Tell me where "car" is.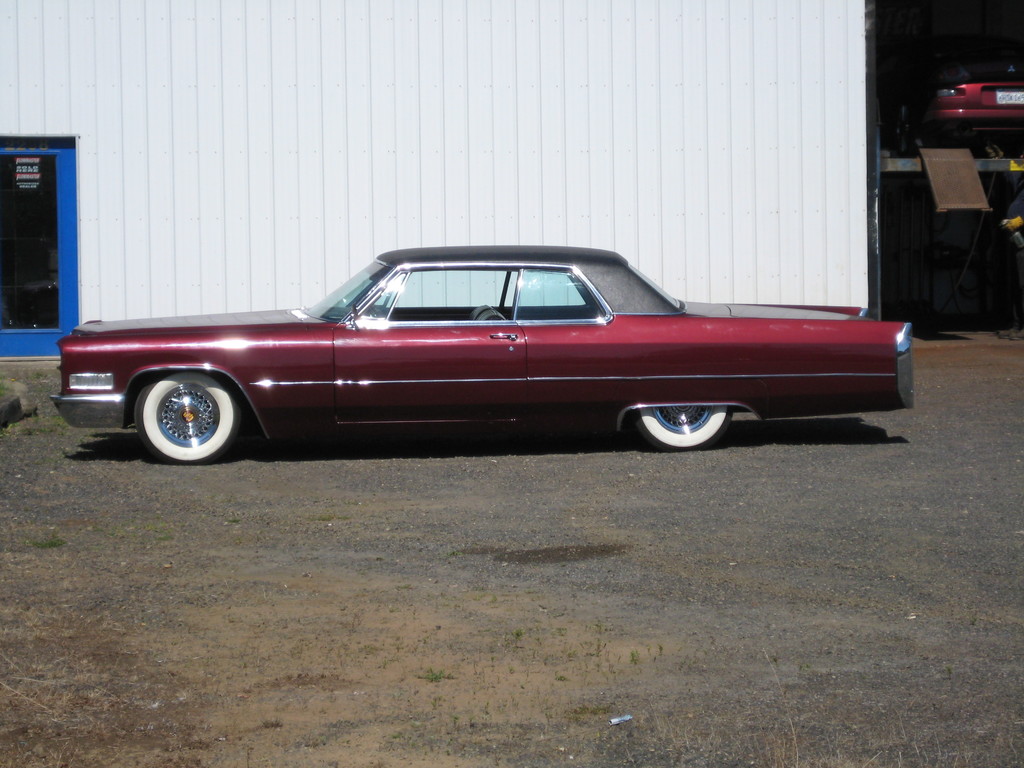
"car" is at box(40, 248, 911, 470).
